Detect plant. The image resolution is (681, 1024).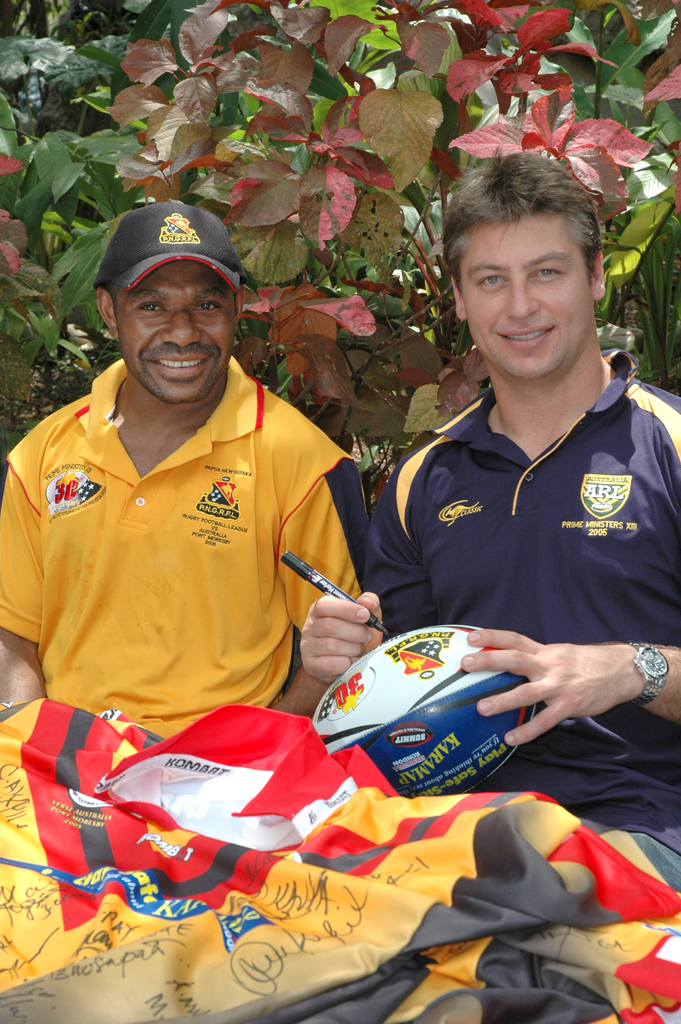
(x1=0, y1=0, x2=680, y2=514).
